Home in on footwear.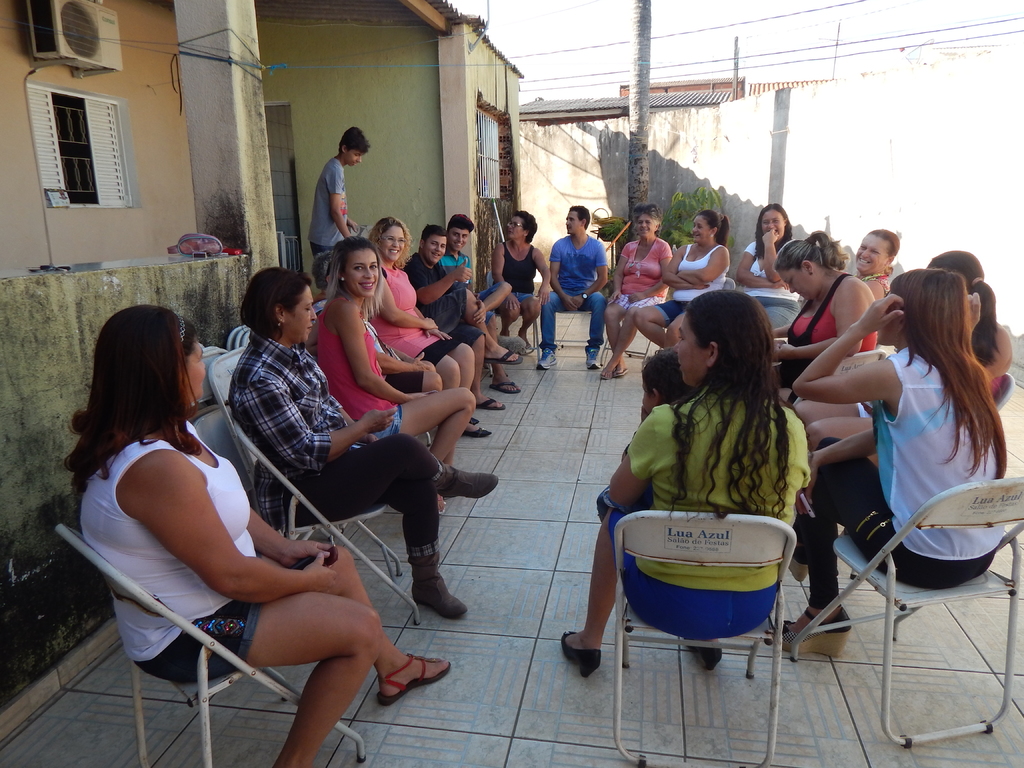
Homed in at {"x1": 408, "y1": 550, "x2": 468, "y2": 618}.
